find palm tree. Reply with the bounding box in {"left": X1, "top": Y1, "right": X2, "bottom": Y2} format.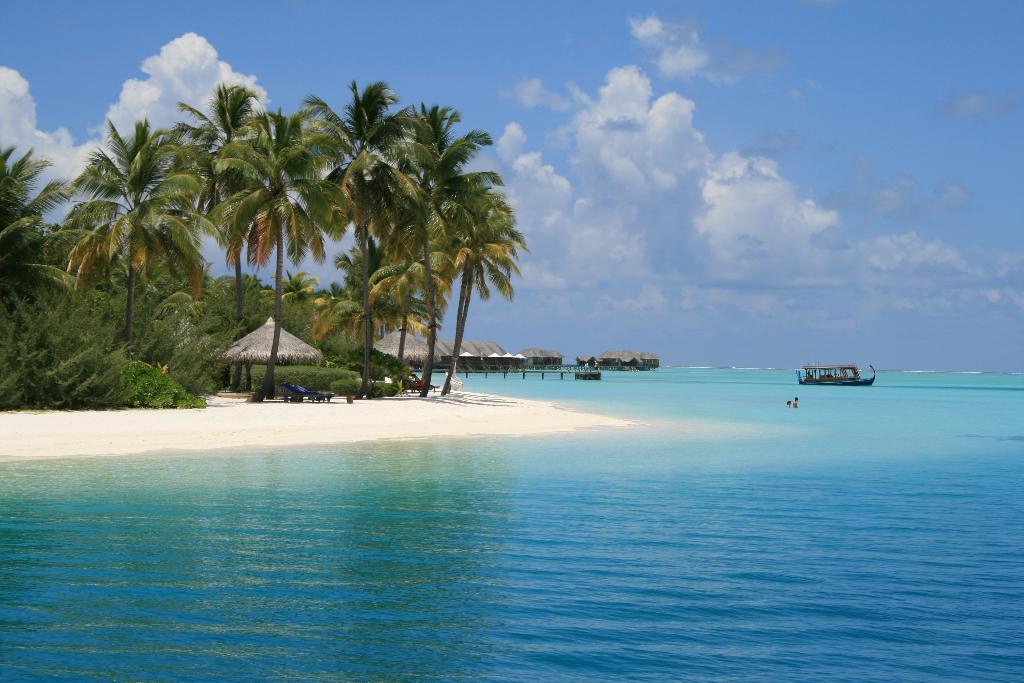
{"left": 314, "top": 88, "right": 404, "bottom": 363}.
